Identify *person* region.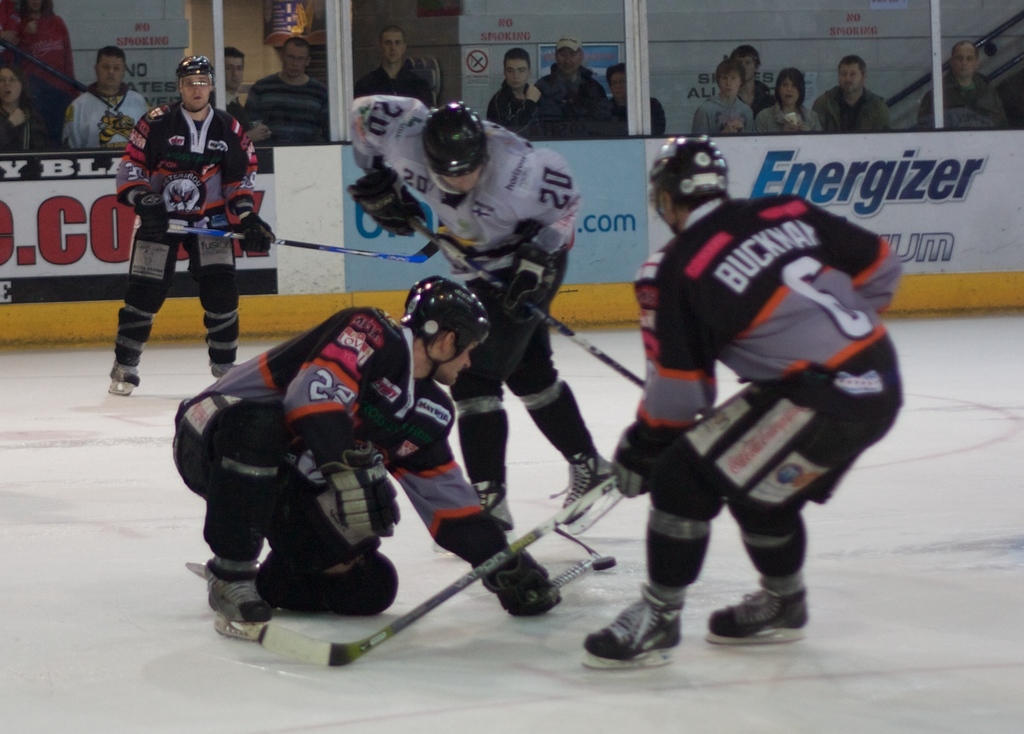
Region: 529,40,617,175.
